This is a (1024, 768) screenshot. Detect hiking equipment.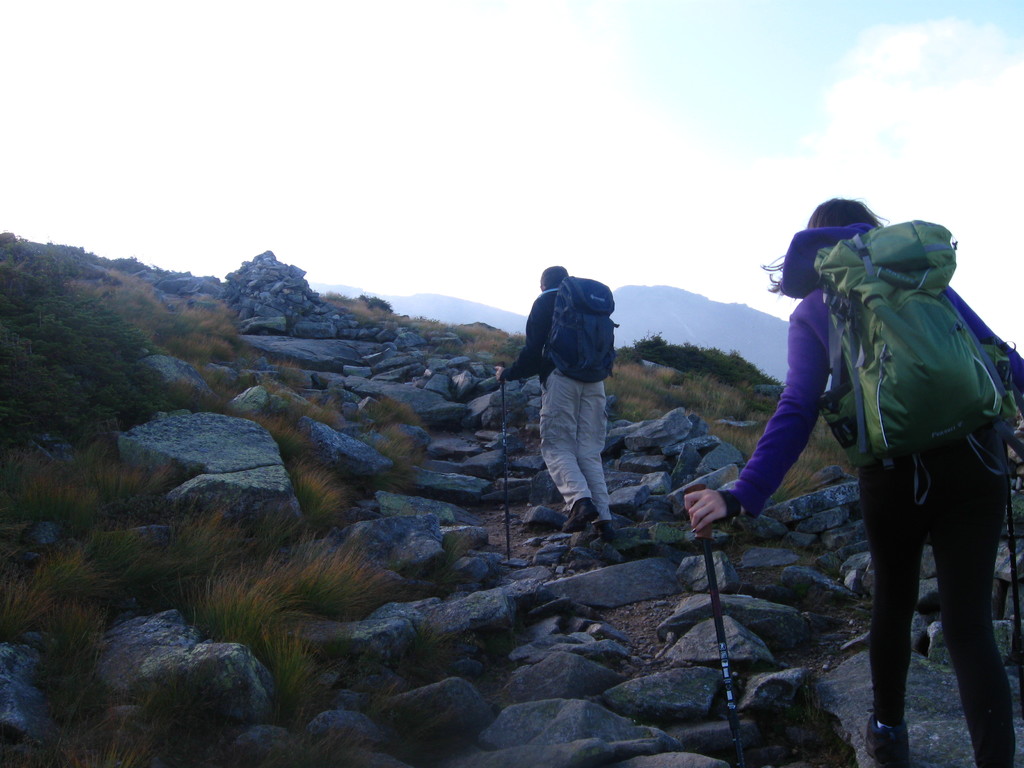
541,274,624,392.
